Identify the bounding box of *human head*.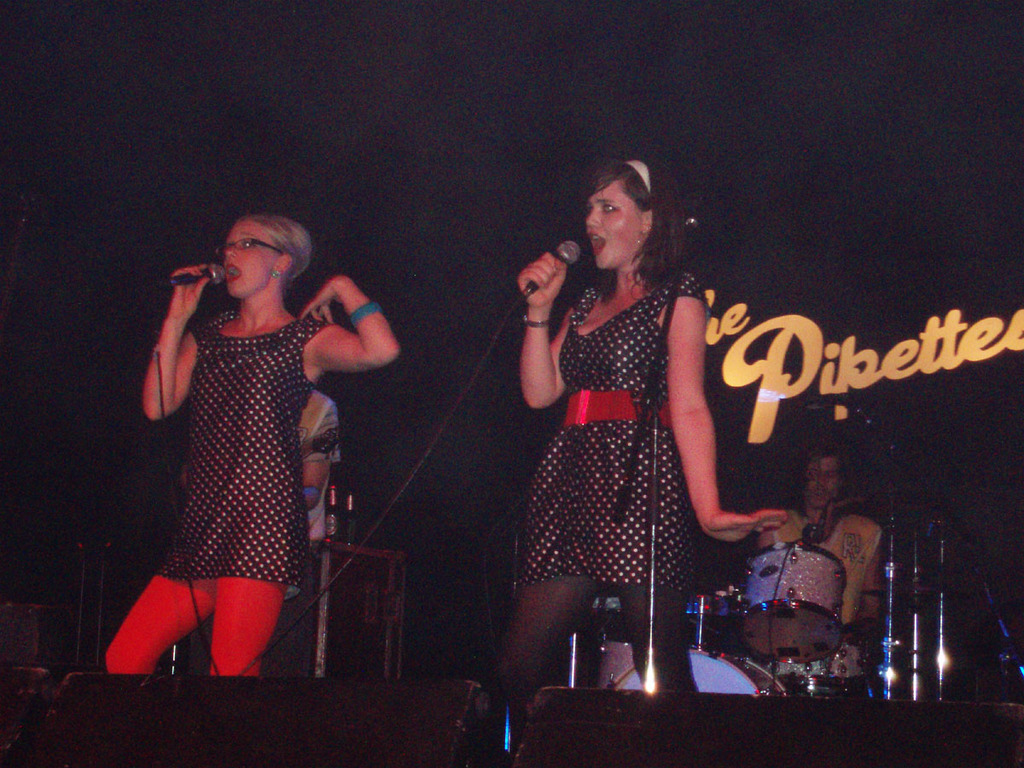
box(586, 161, 683, 271).
